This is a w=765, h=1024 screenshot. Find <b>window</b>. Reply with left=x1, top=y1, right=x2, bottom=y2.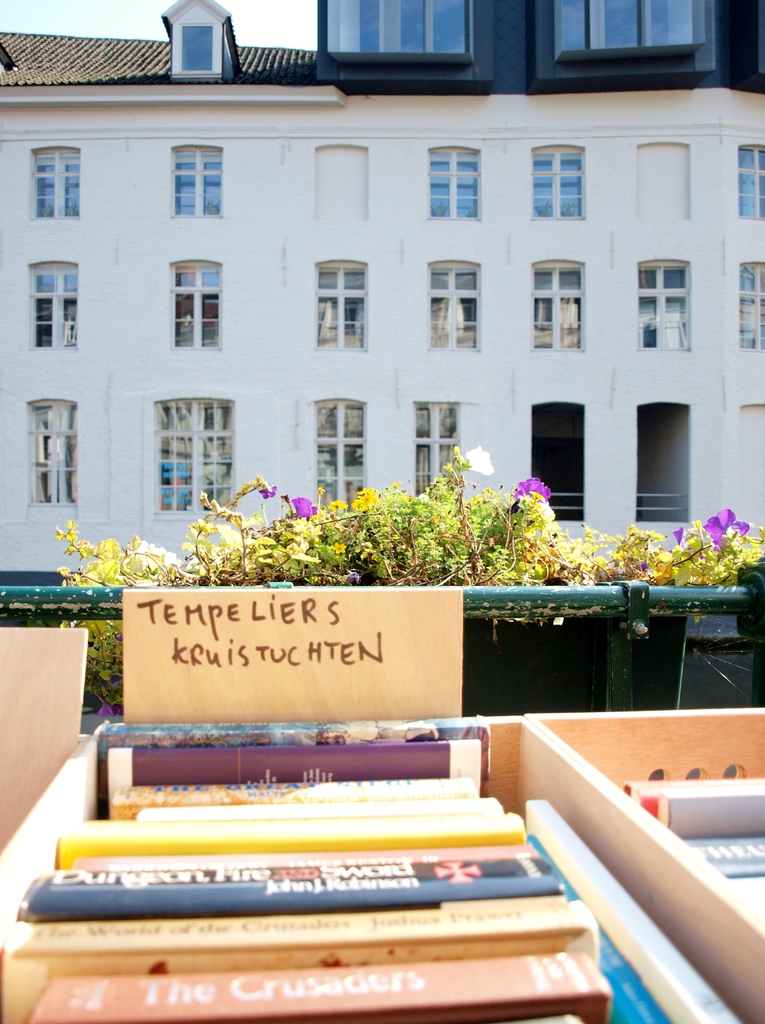
left=15, top=392, right=86, bottom=516.
